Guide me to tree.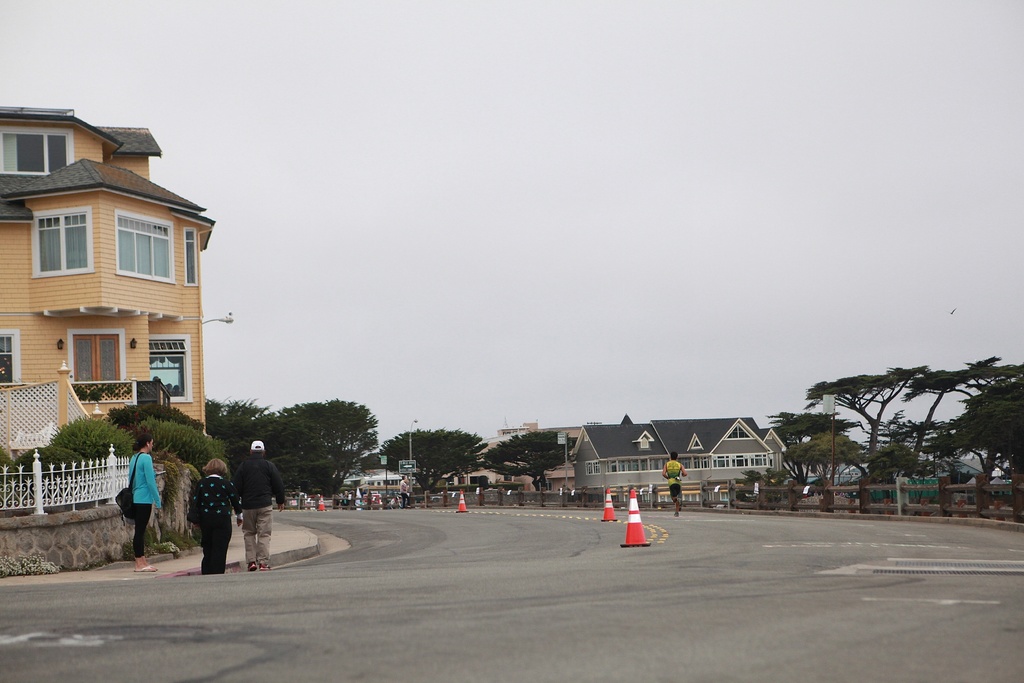
Guidance: region(481, 431, 580, 493).
